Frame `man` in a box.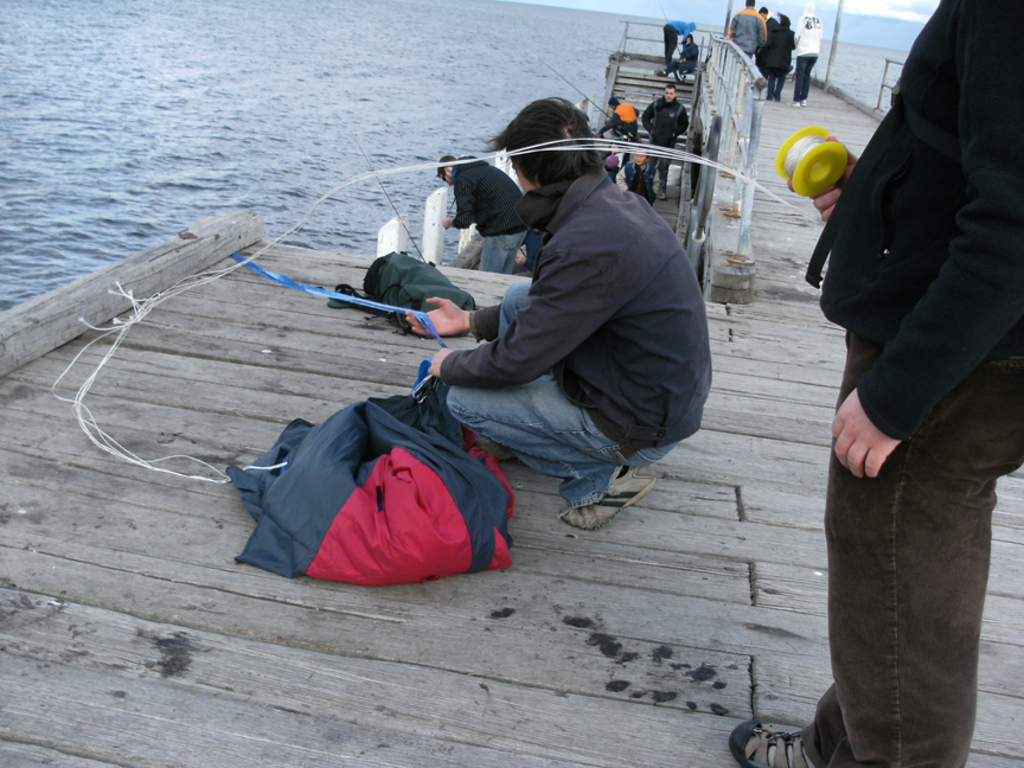
{"x1": 660, "y1": 19, "x2": 698, "y2": 65}.
